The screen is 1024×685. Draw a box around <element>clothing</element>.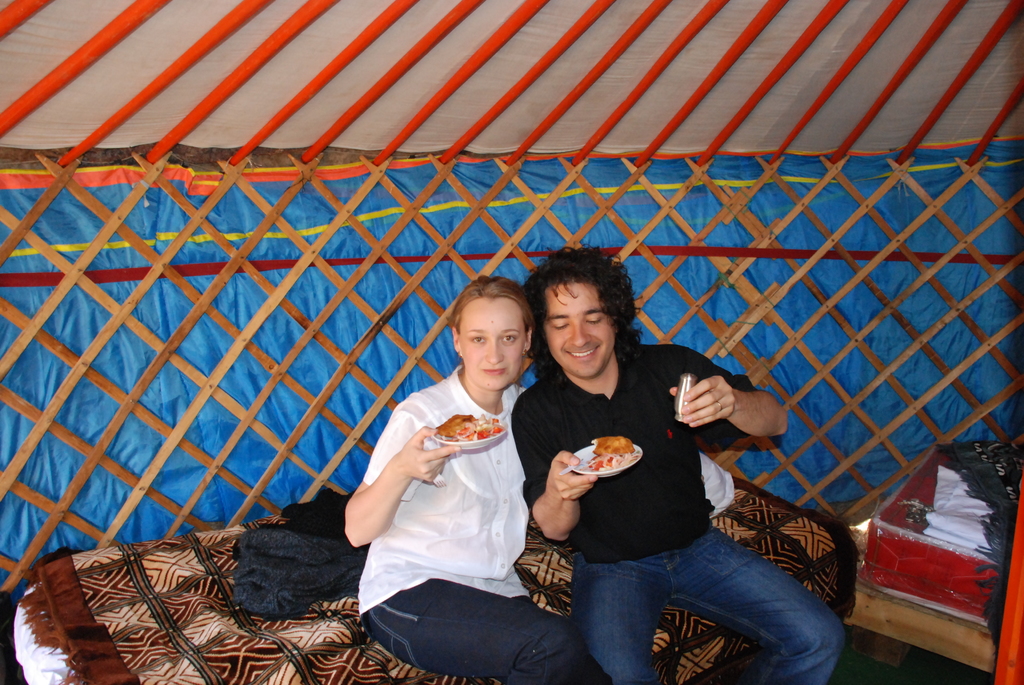
(x1=518, y1=337, x2=750, y2=558).
